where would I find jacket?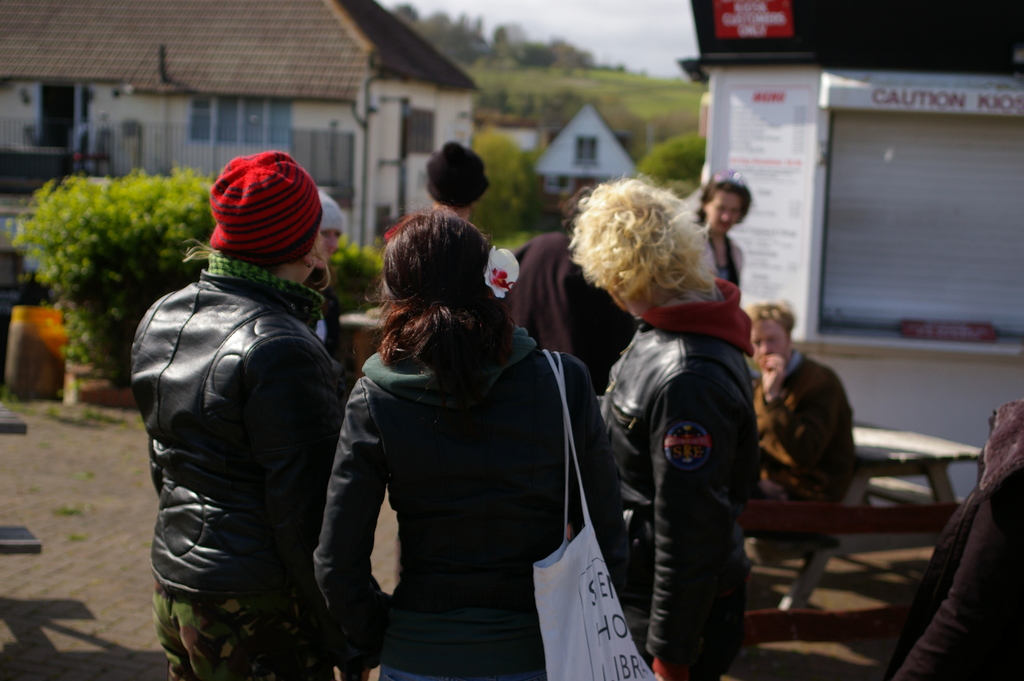
At [127,199,355,605].
